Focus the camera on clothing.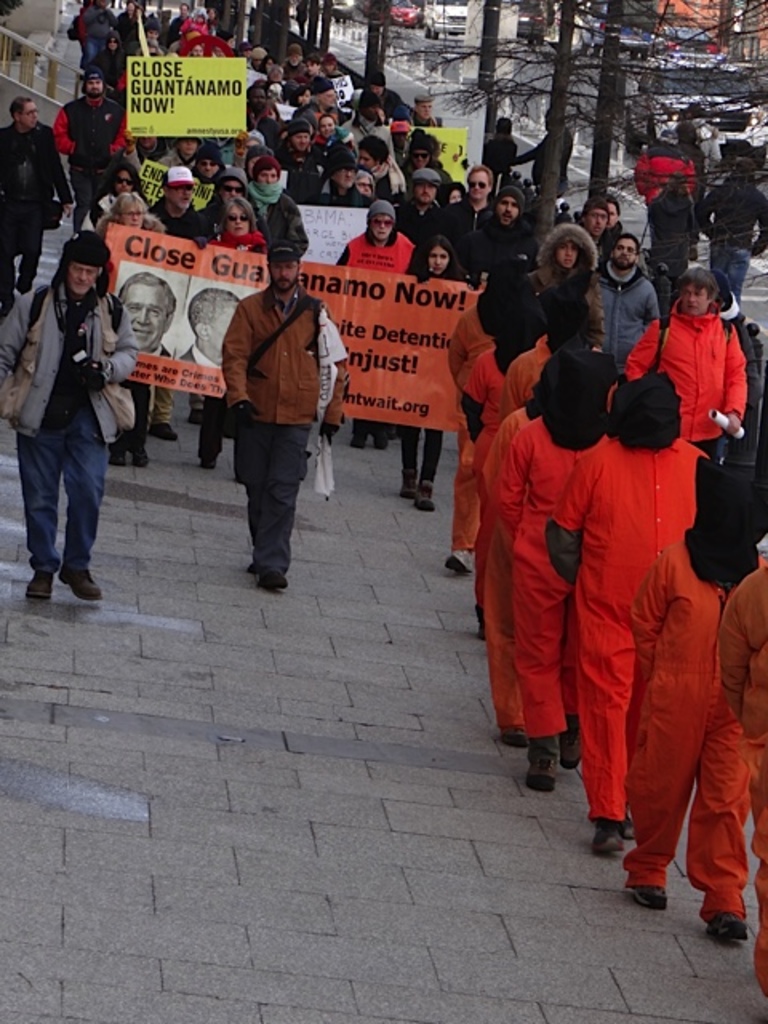
Focus region: (522,122,579,214).
